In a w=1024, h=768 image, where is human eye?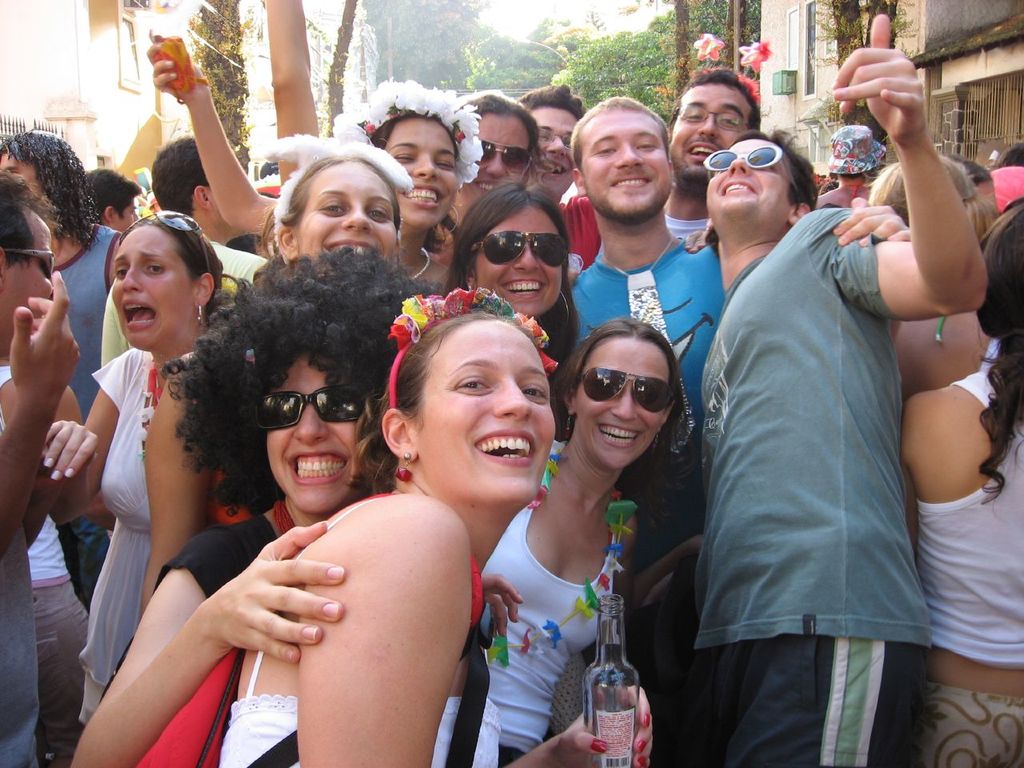
371, 202, 394, 224.
